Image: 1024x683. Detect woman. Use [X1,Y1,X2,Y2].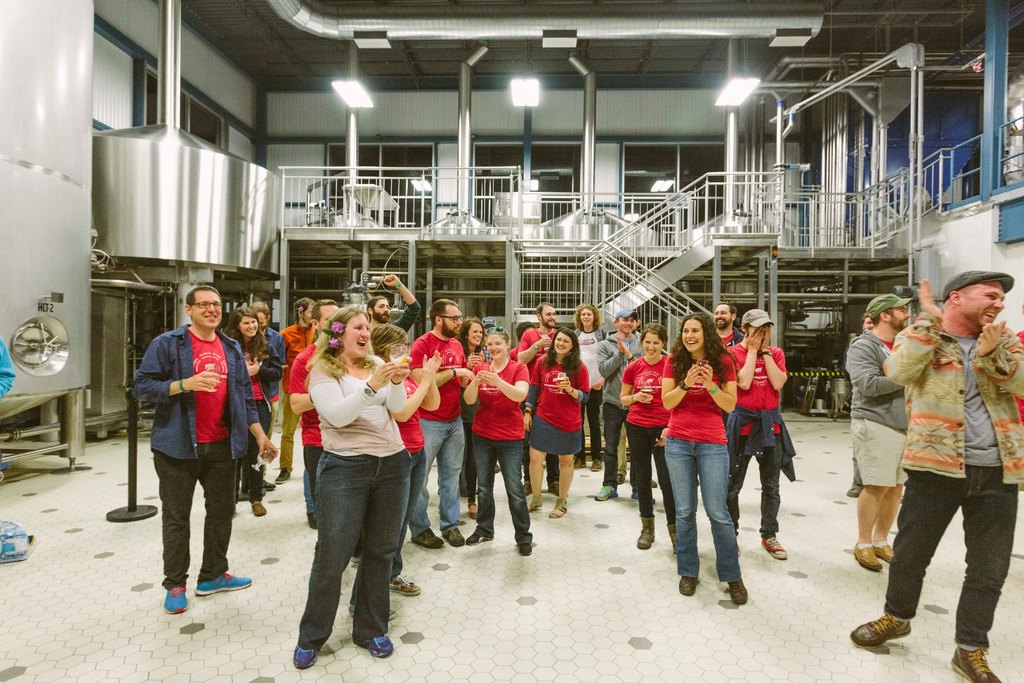
[521,327,593,513].
